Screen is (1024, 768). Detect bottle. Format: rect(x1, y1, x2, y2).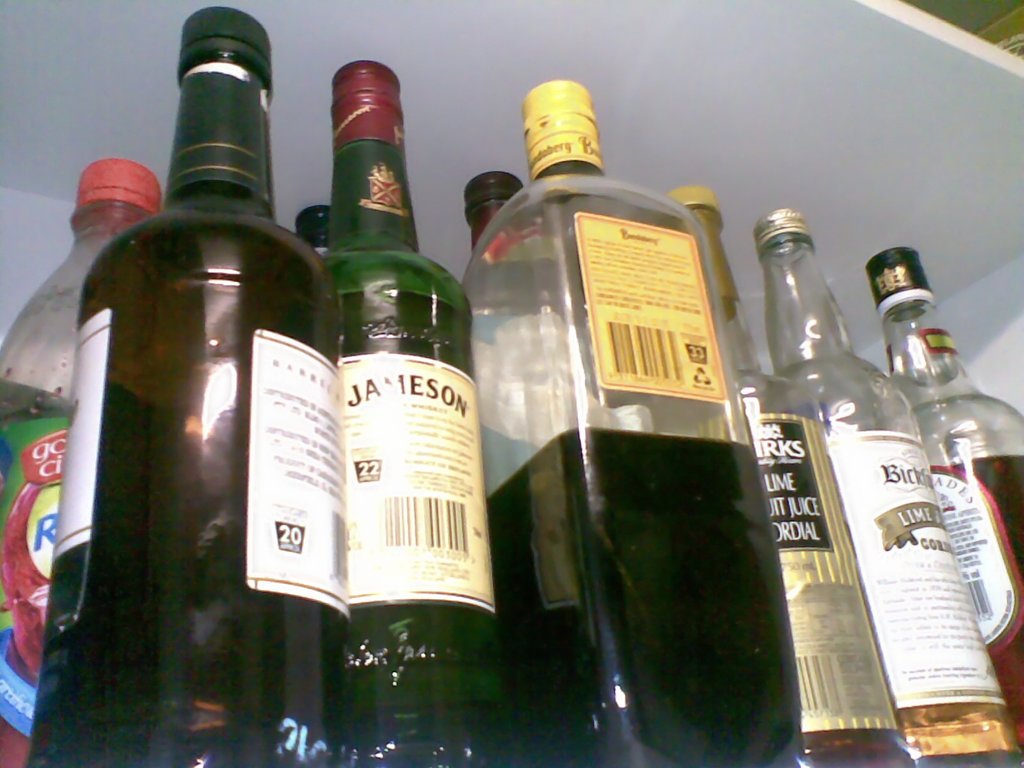
rect(19, 6, 348, 767).
